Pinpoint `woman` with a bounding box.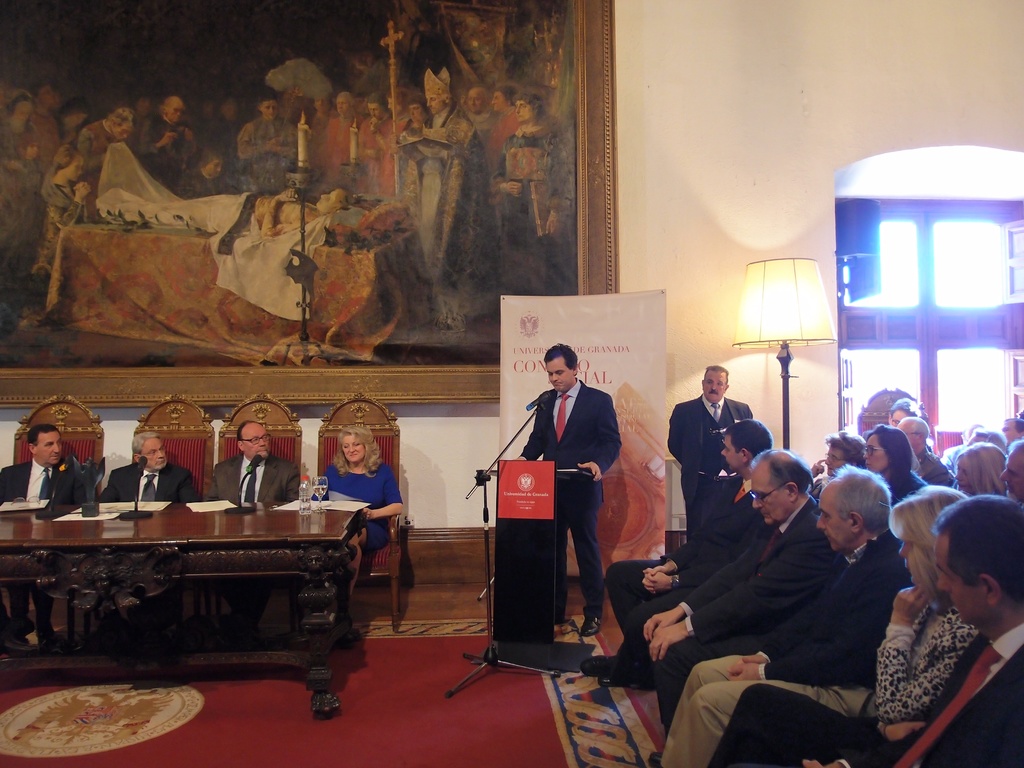
BBox(697, 482, 984, 767).
